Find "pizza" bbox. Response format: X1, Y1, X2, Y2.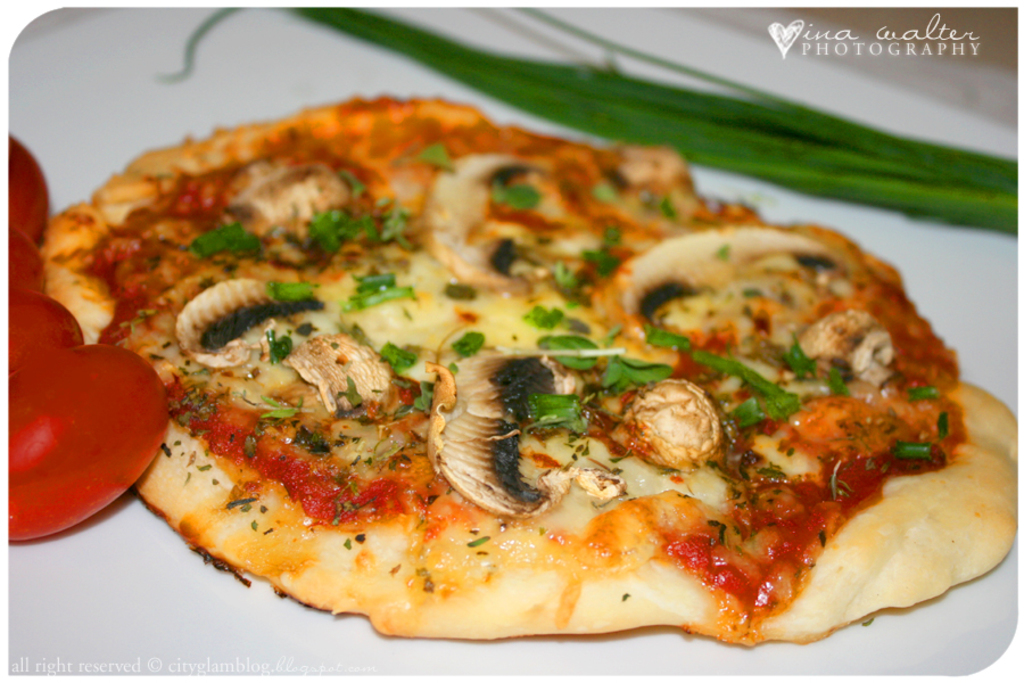
49, 93, 1011, 639.
